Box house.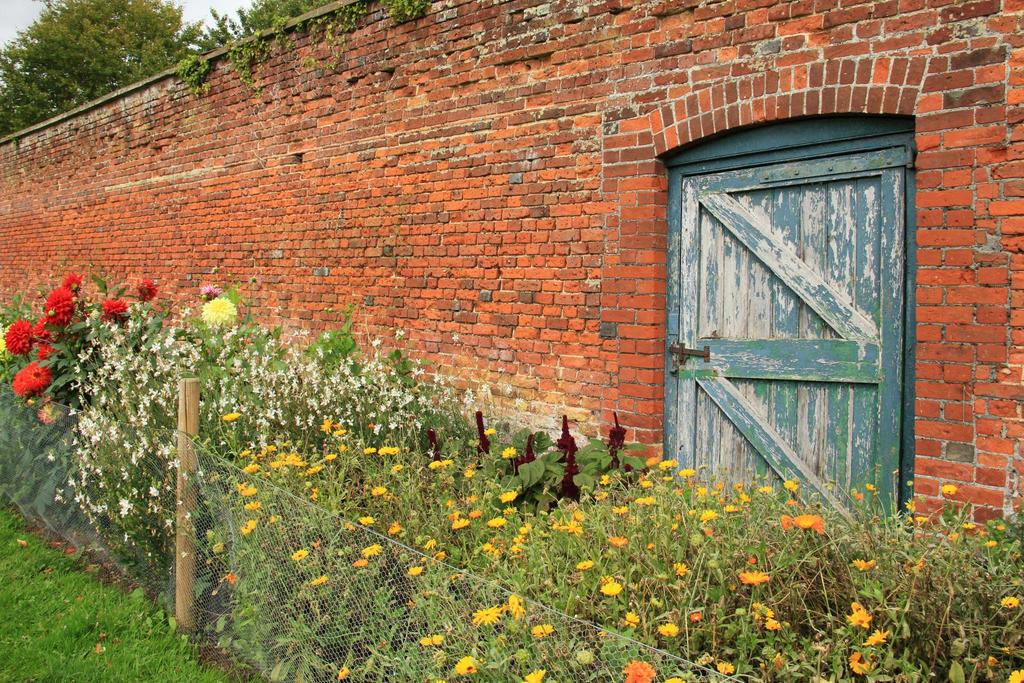
pyautogui.locateOnScreen(0, 0, 1023, 547).
